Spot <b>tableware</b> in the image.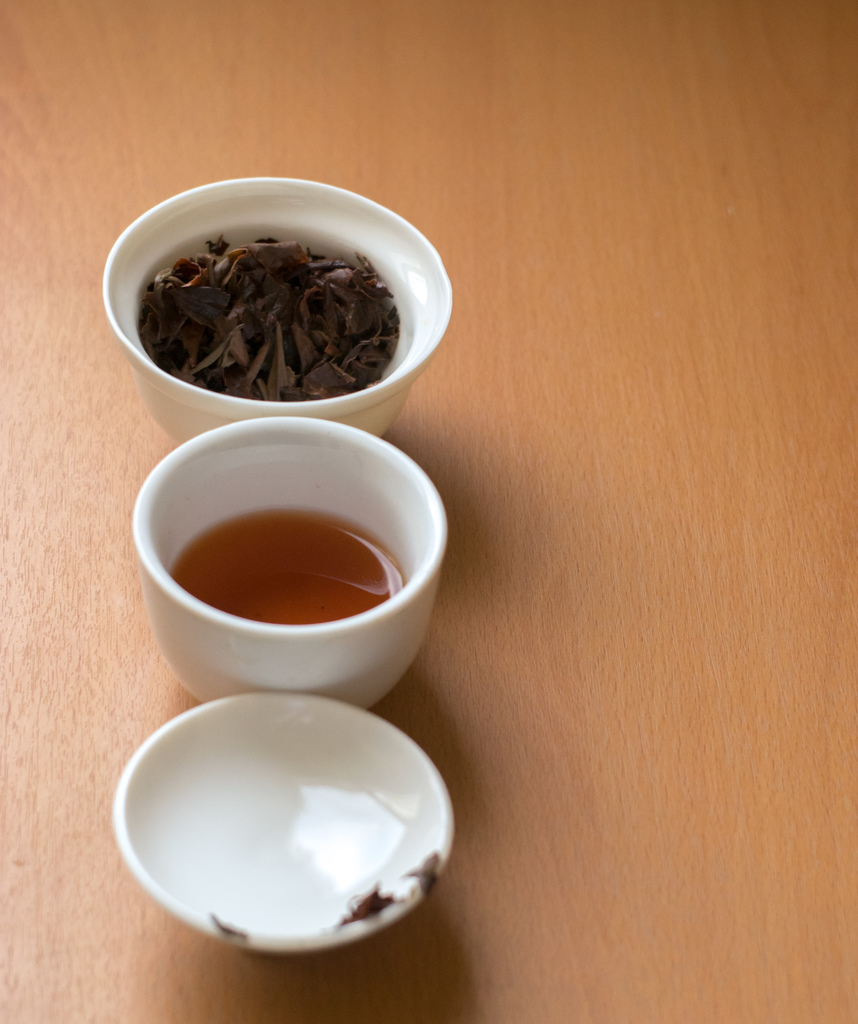
<b>tableware</b> found at 126 410 450 717.
